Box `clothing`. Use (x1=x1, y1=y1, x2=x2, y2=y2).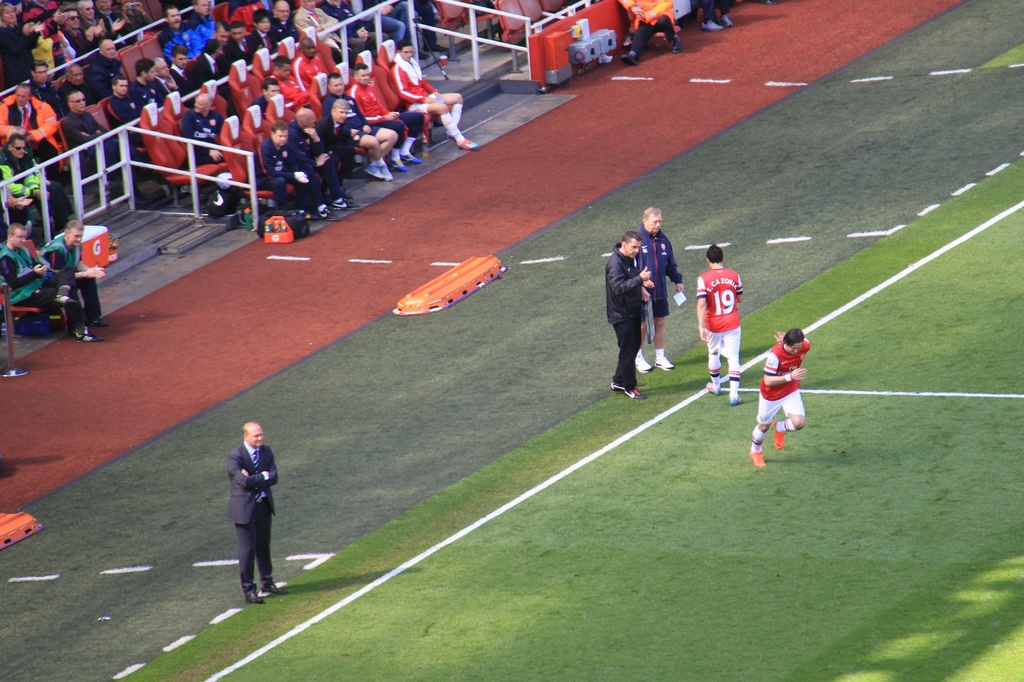
(x1=297, y1=61, x2=326, y2=97).
